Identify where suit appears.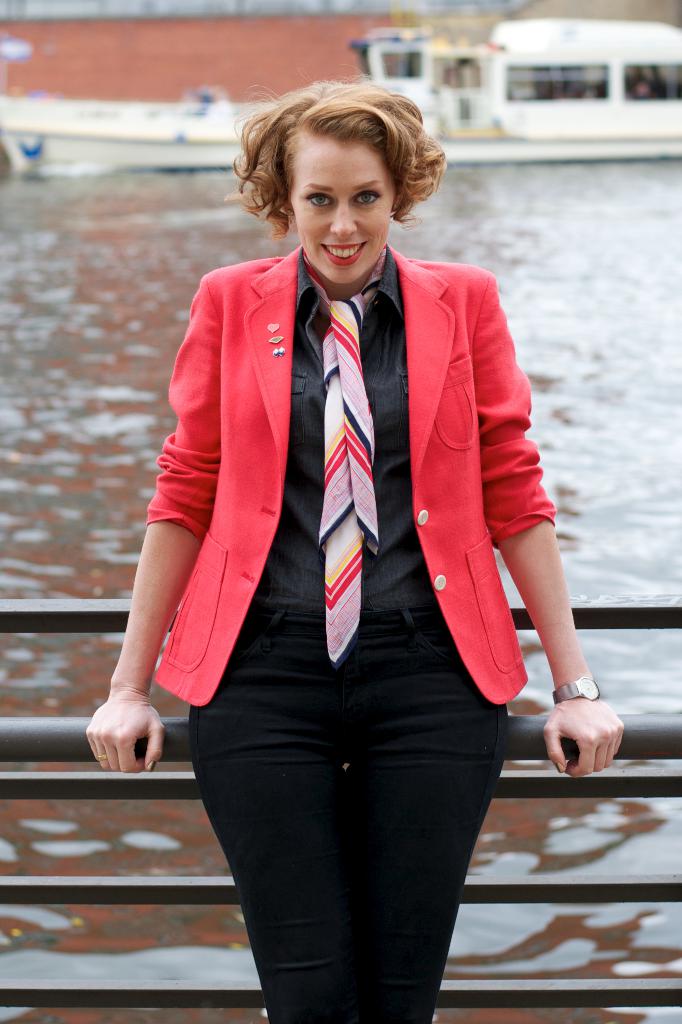
Appears at region(116, 173, 585, 998).
